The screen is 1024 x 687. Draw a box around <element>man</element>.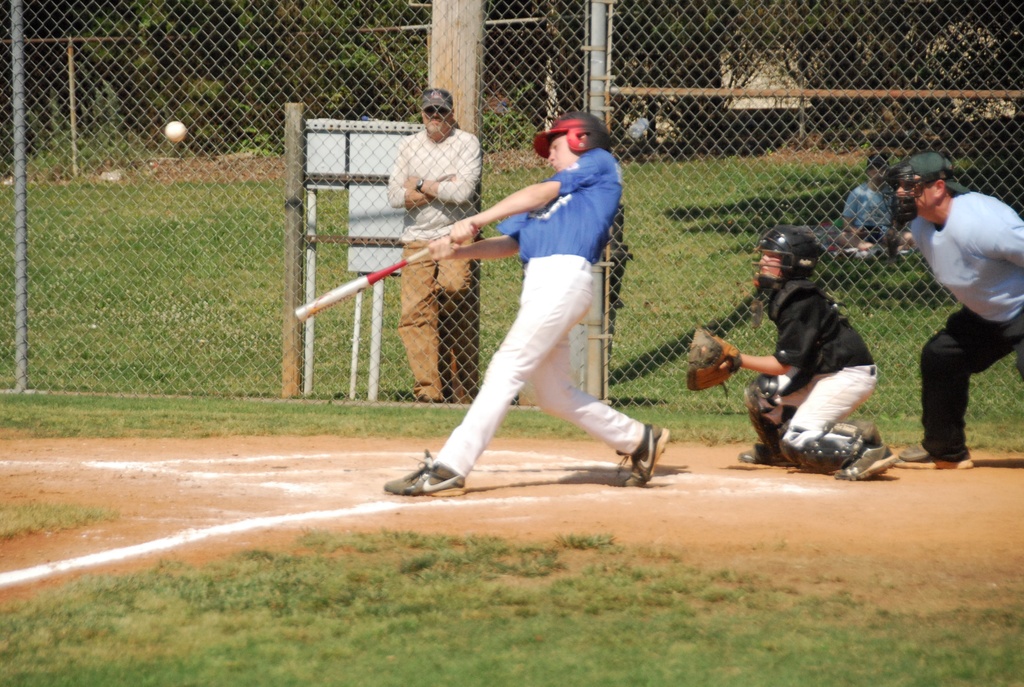
box=[893, 144, 1005, 484].
